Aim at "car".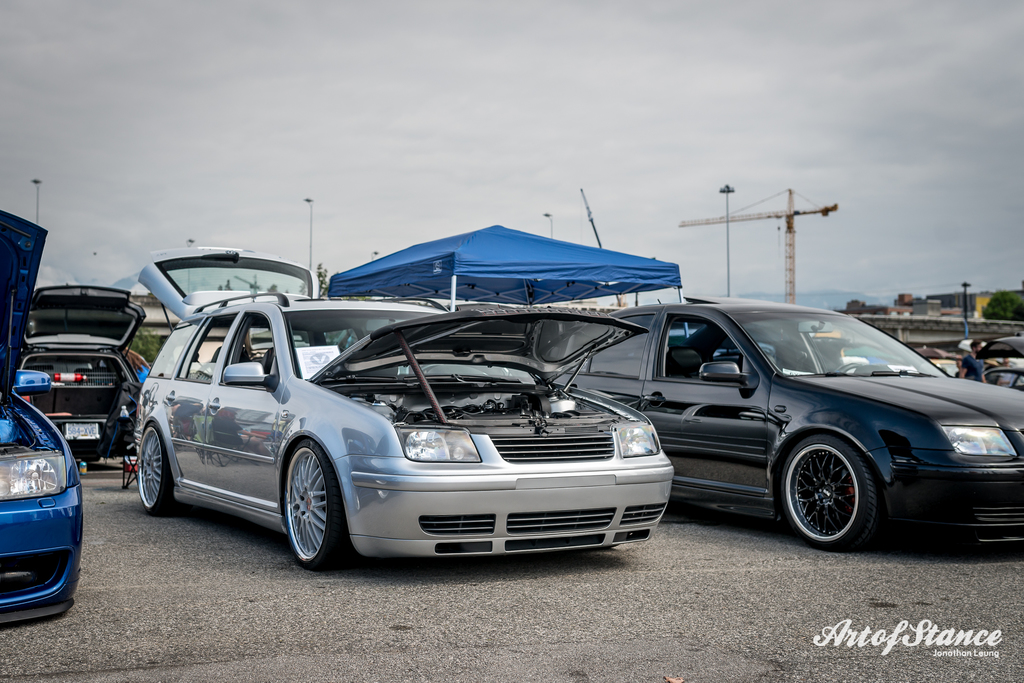
Aimed at x1=114 y1=286 x2=687 y2=577.
